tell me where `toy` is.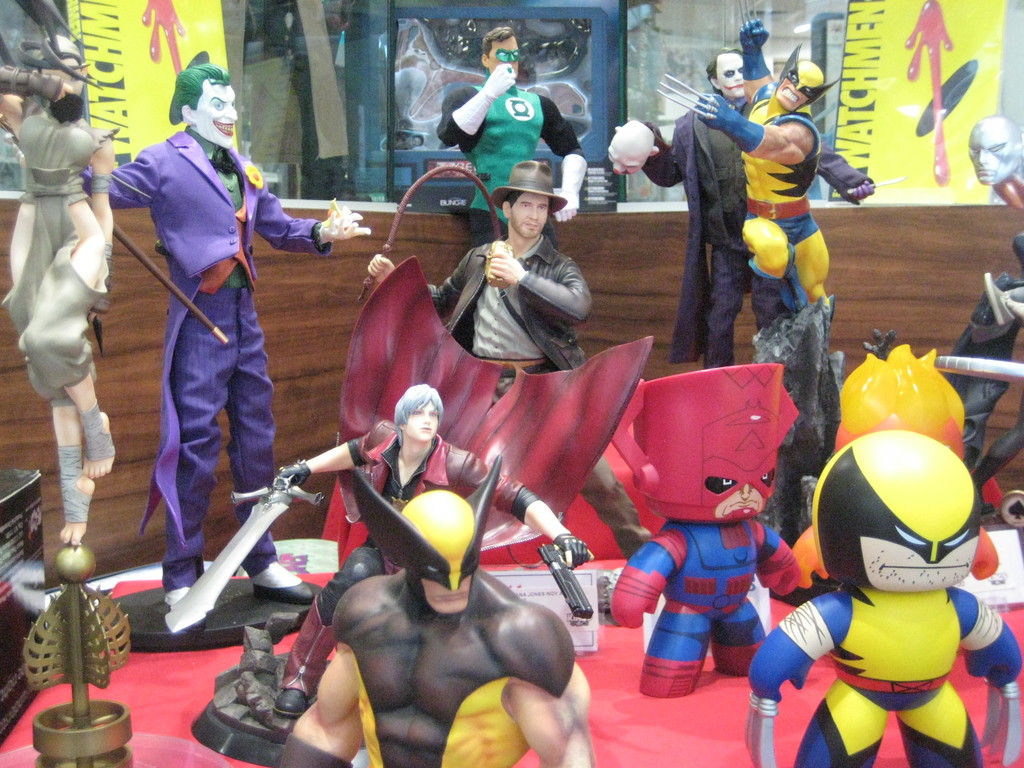
`toy` is at (left=437, top=23, right=589, bottom=254).
